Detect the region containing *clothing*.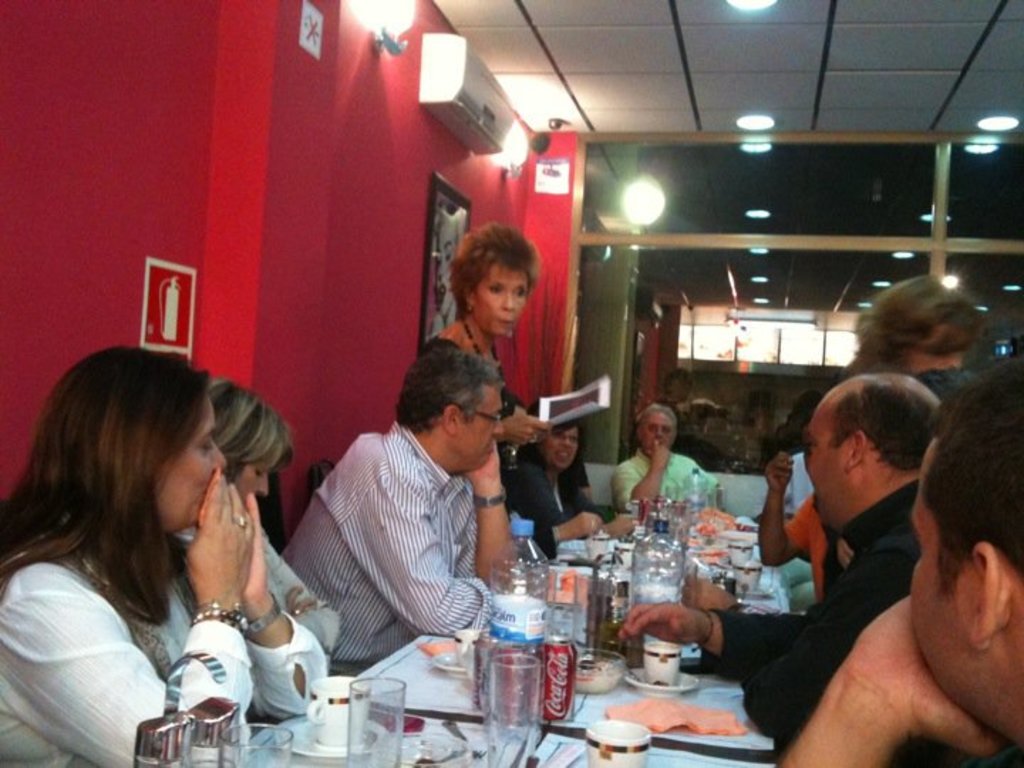
613,439,718,518.
